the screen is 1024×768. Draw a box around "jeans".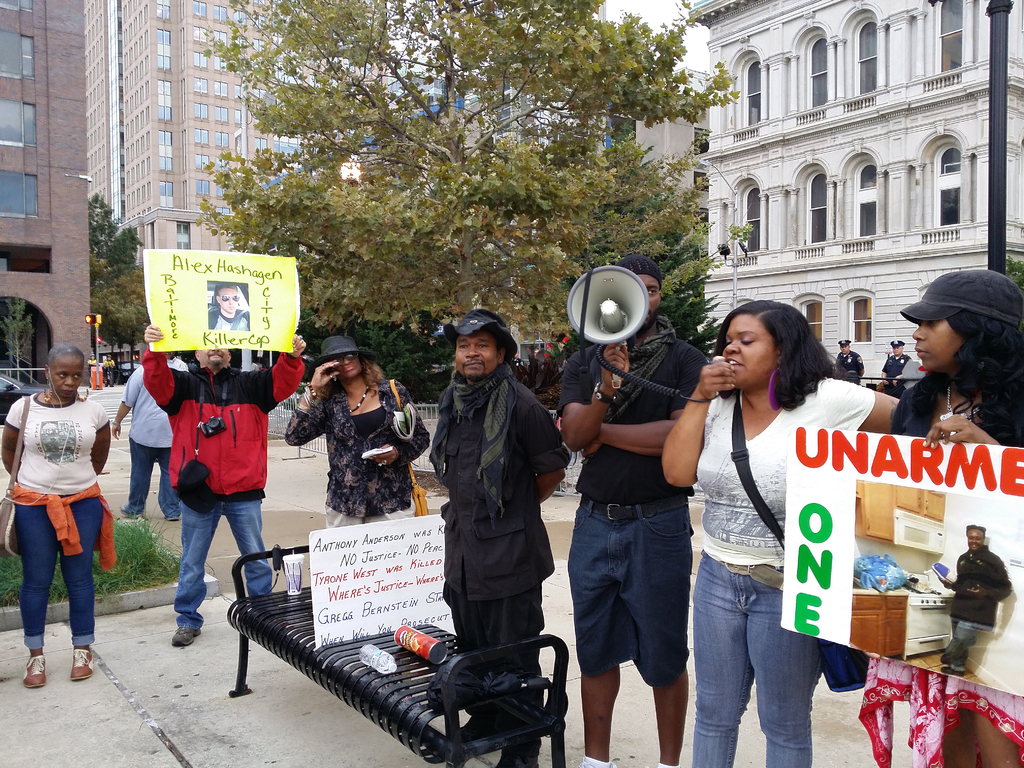
(left=22, top=495, right=104, bottom=650).
